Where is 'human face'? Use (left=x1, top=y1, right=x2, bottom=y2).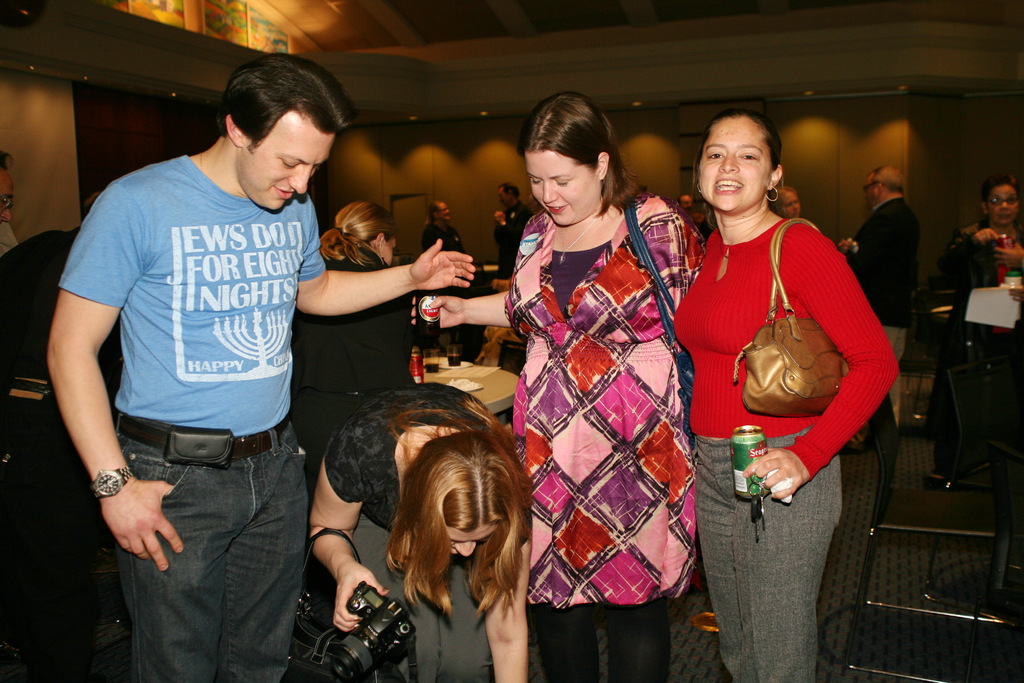
(left=987, top=185, right=1018, bottom=227).
